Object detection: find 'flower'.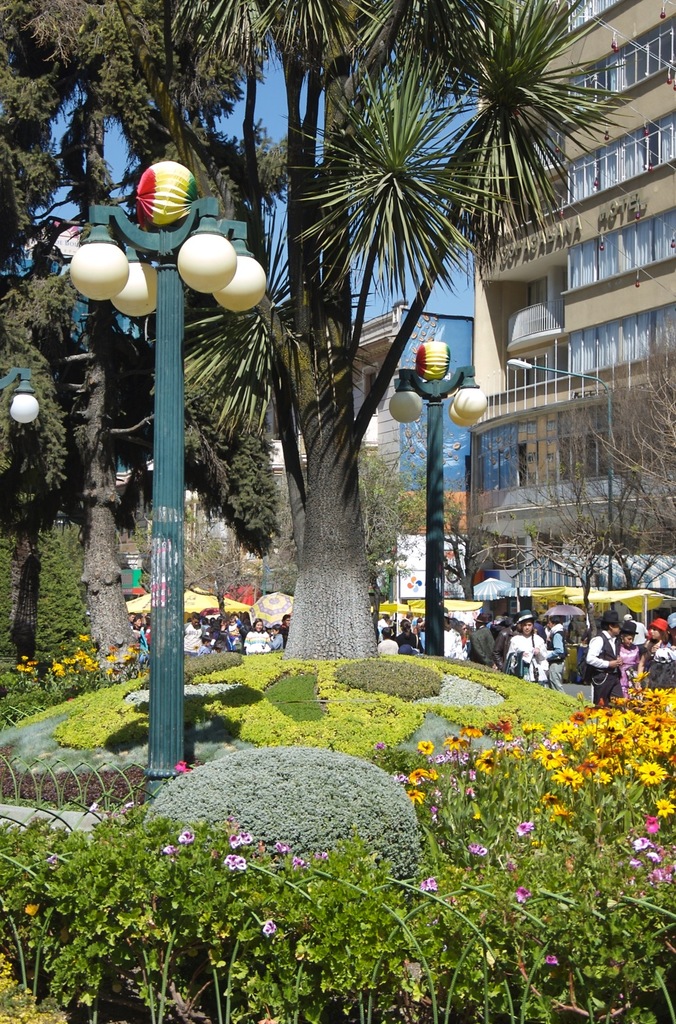
275/838/290/852.
